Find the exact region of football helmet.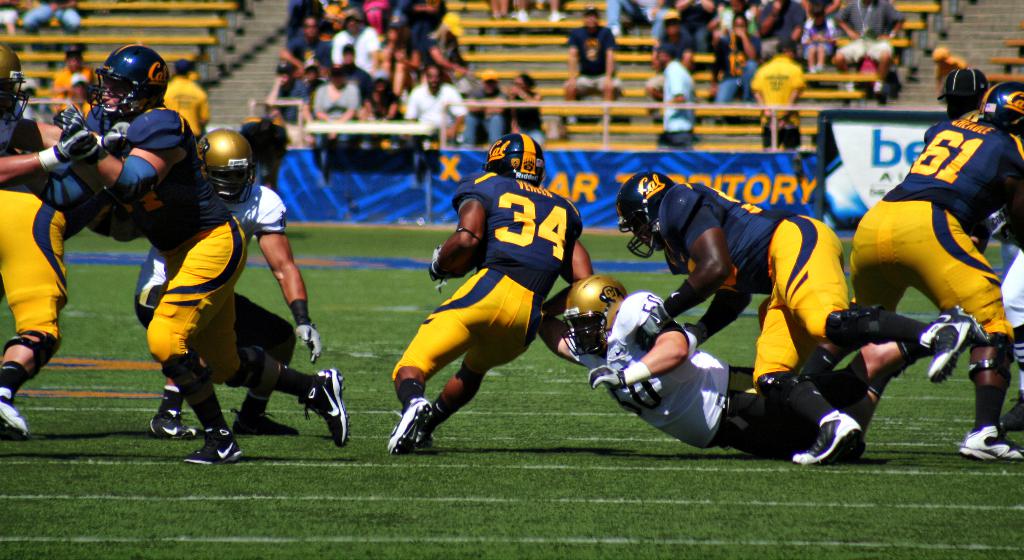
Exact region: detection(971, 81, 1023, 140).
